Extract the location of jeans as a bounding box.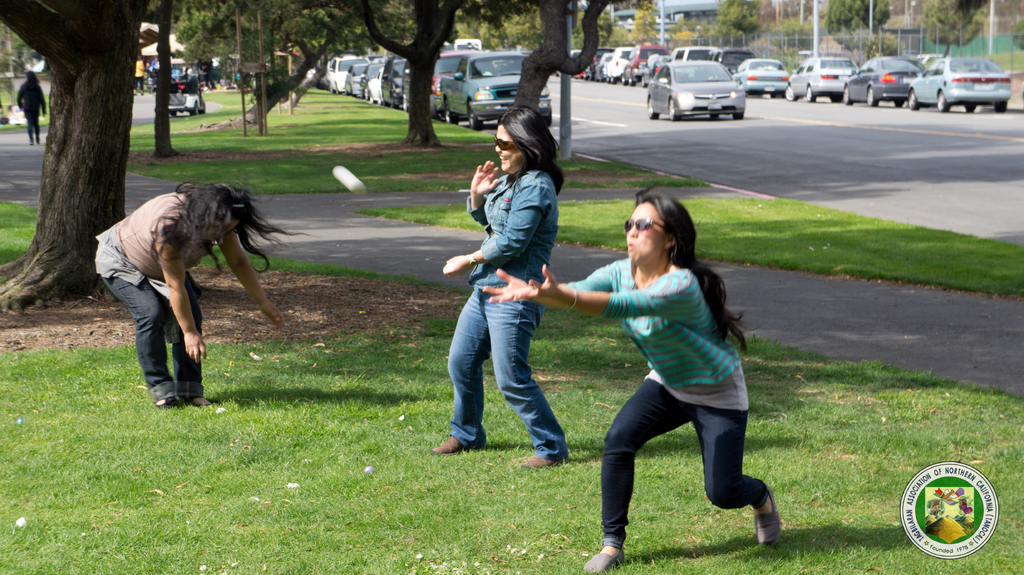
94 237 218 413.
